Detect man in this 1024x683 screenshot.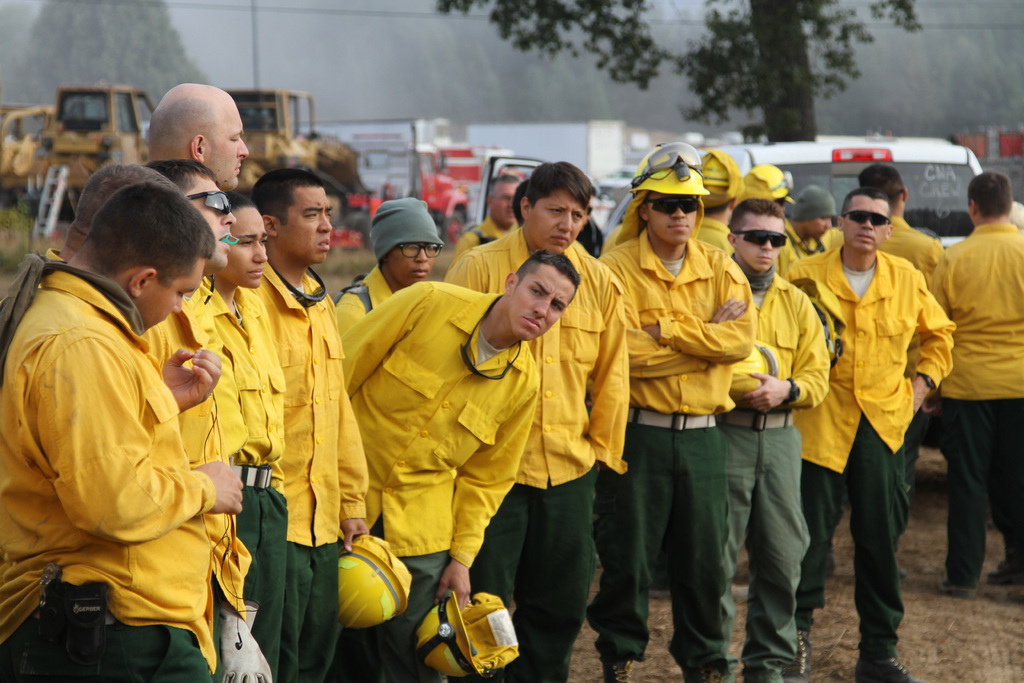
Detection: x1=783, y1=184, x2=832, y2=265.
